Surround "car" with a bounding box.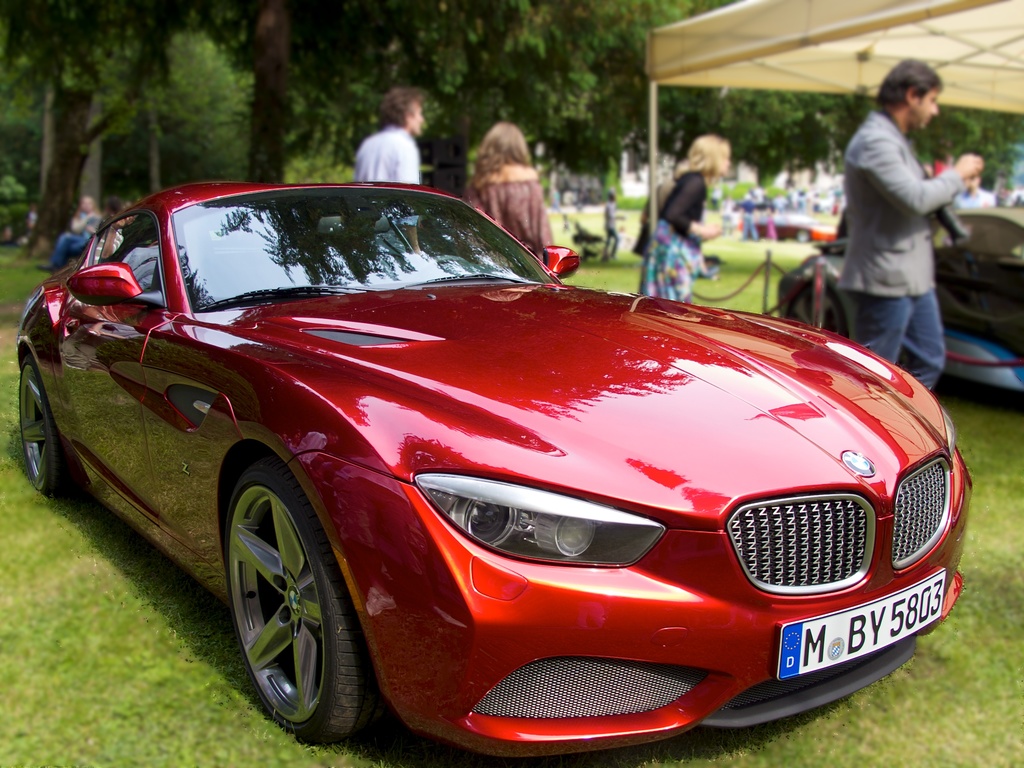
l=6, t=170, r=976, b=760.
